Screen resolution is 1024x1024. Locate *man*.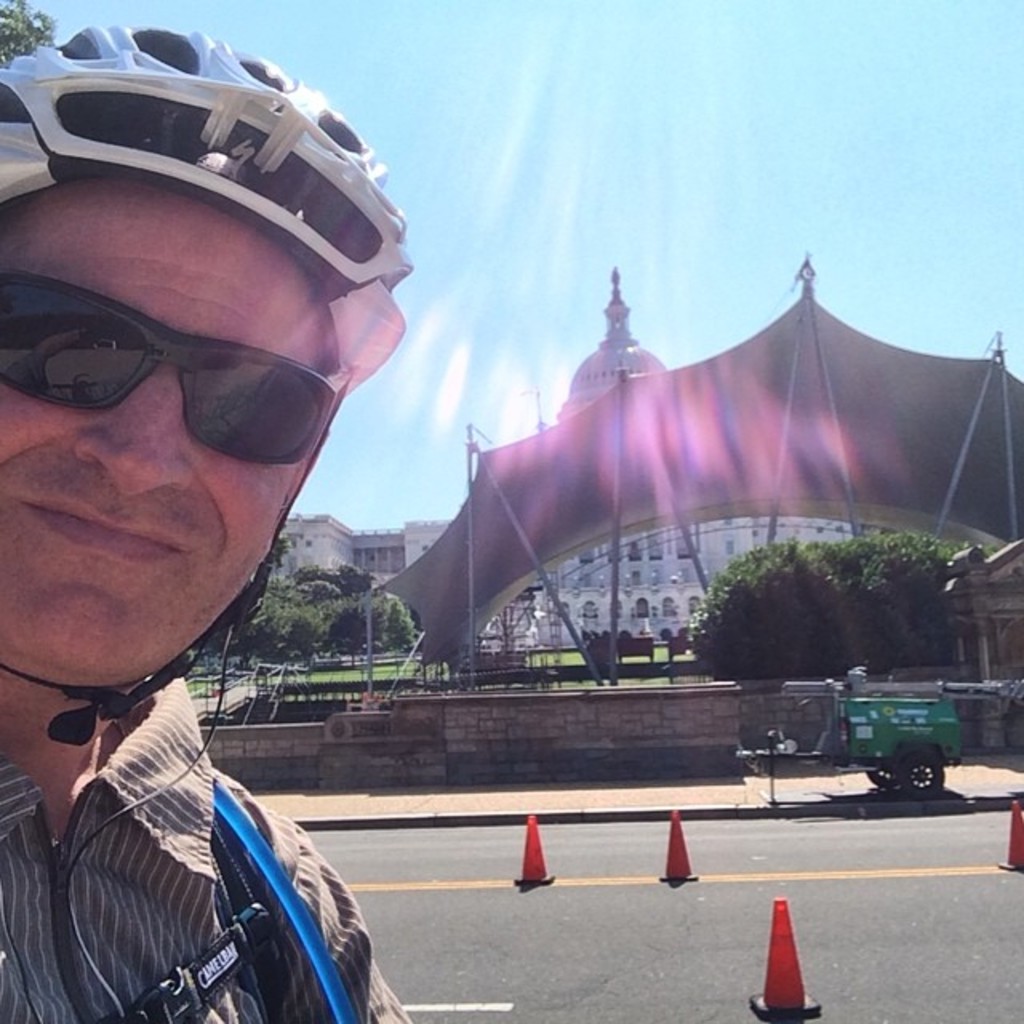
<bbox>0, 22, 406, 1022</bbox>.
